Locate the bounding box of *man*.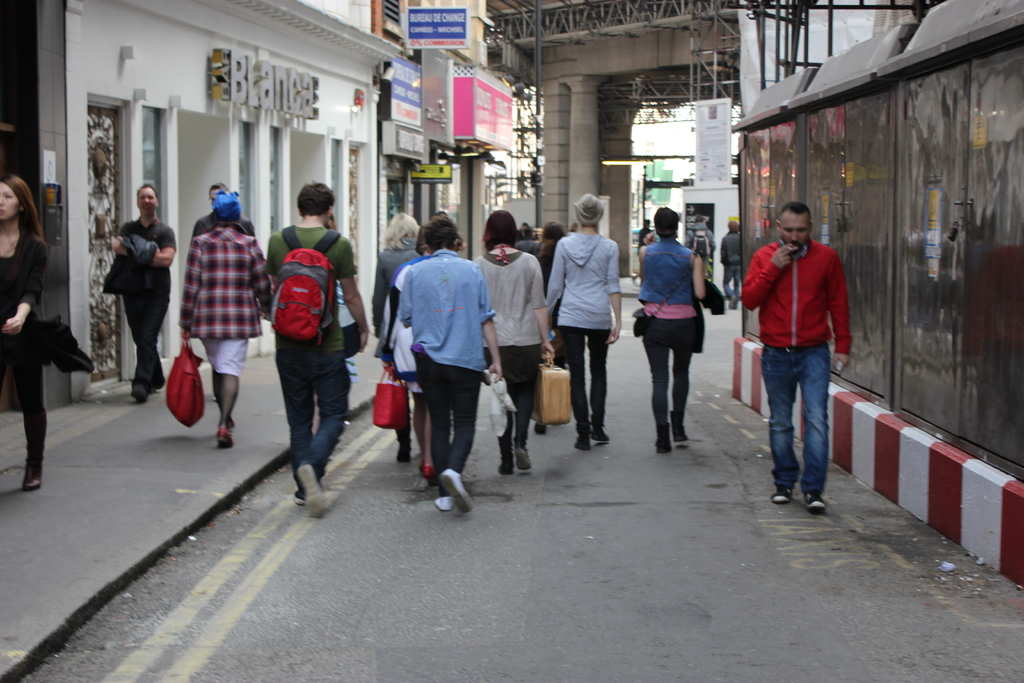
Bounding box: <box>744,192,862,517</box>.
